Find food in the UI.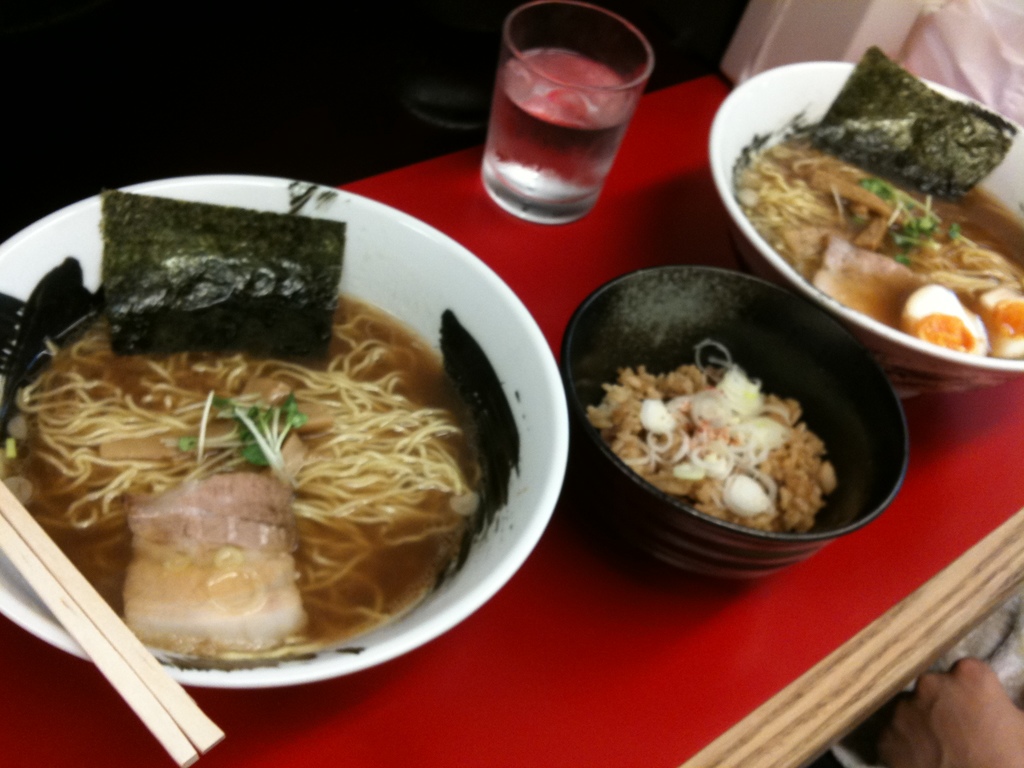
UI element at <bbox>587, 341, 837, 537</bbox>.
